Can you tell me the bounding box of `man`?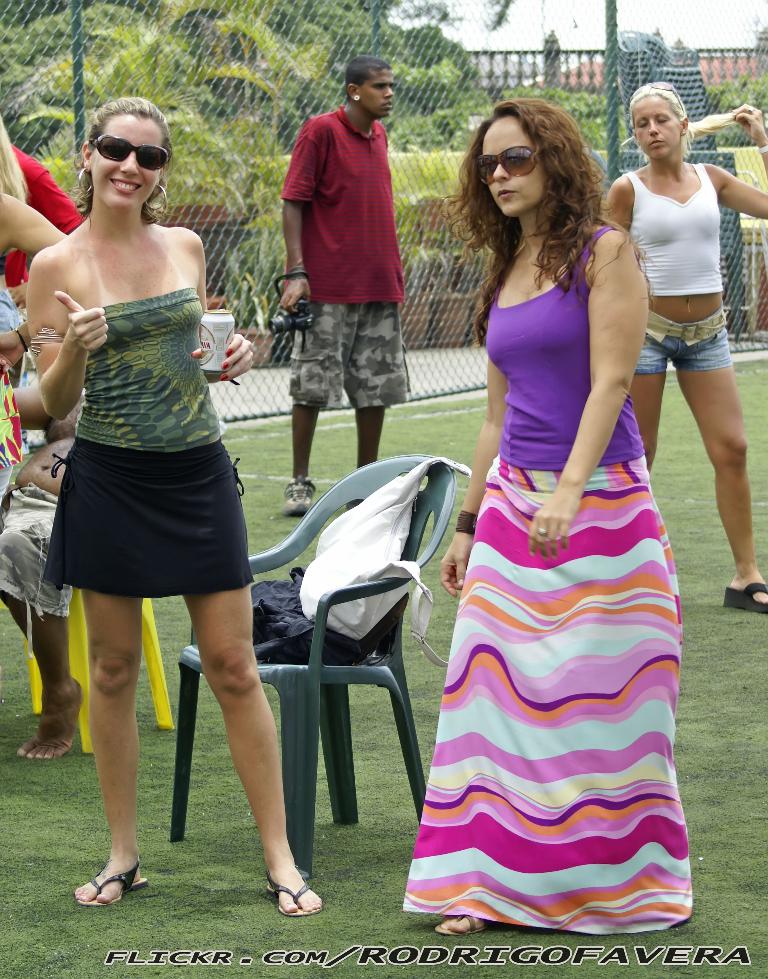
left=266, top=54, right=427, bottom=488.
